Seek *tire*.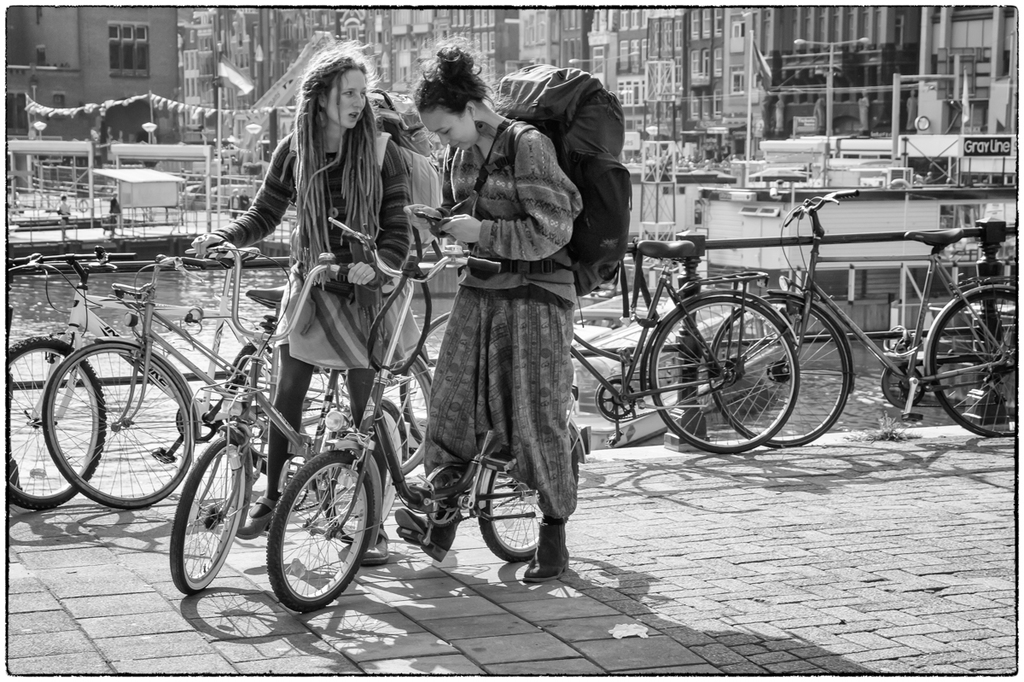
select_region(264, 452, 377, 617).
